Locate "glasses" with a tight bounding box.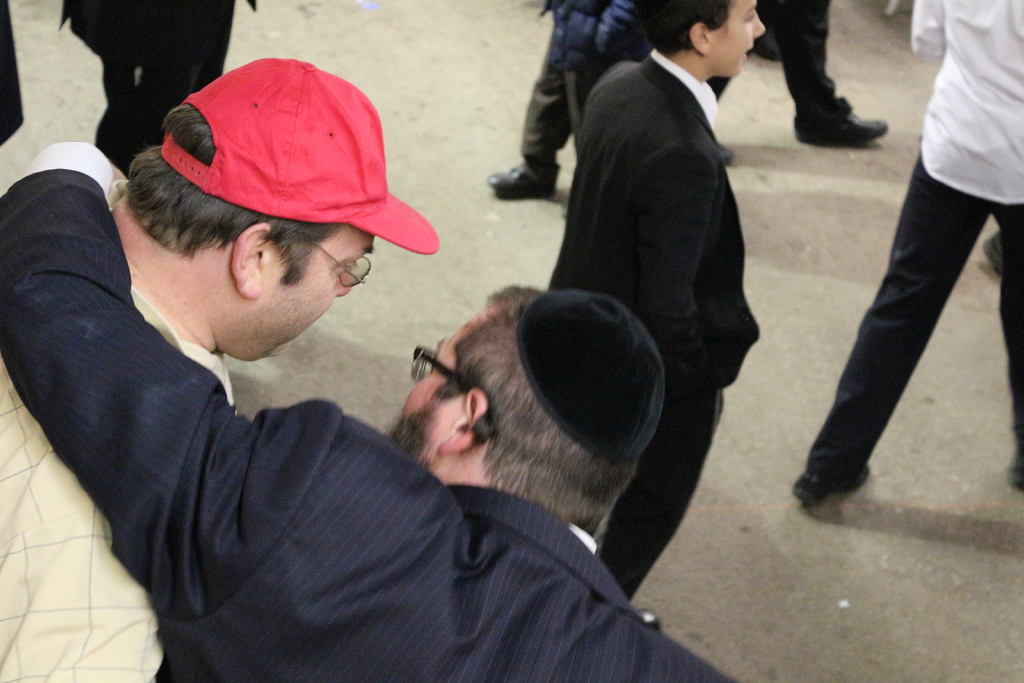
(left=314, top=247, right=372, bottom=289).
